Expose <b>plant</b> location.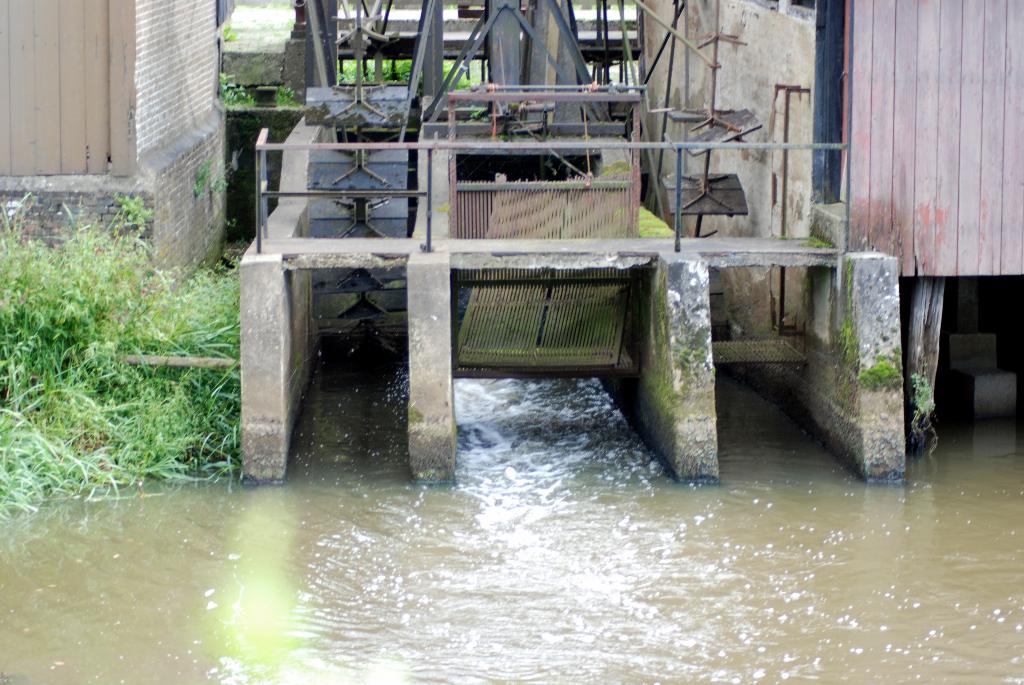
Exposed at [left=838, top=326, right=855, bottom=355].
